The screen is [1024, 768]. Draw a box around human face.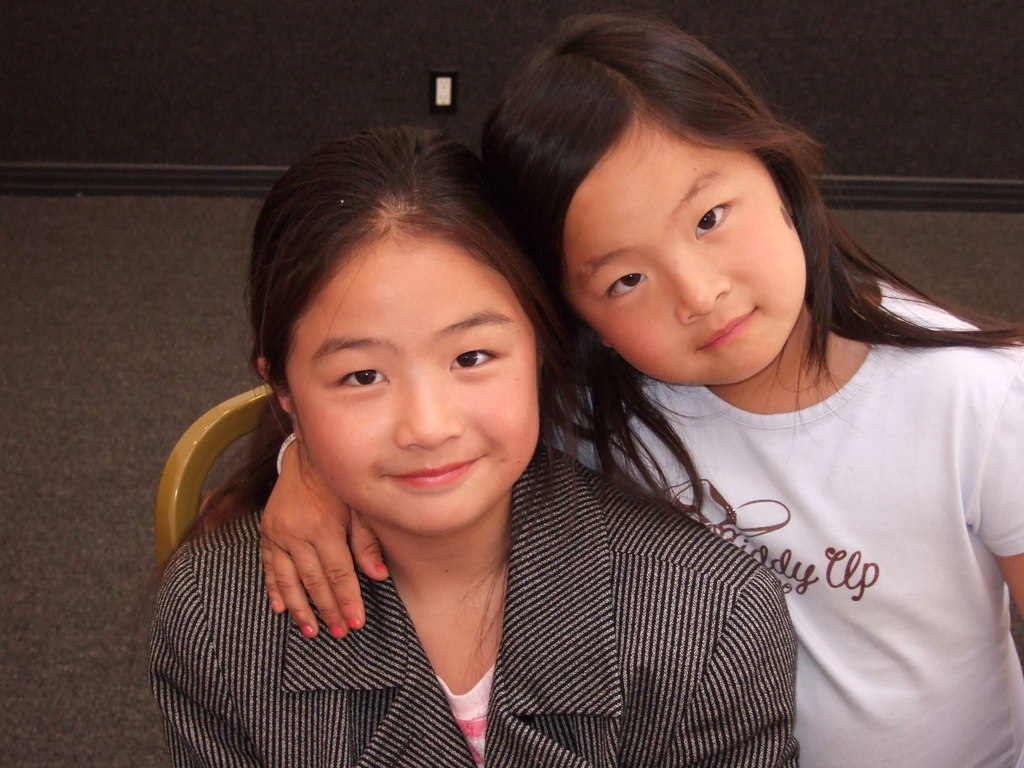
box(284, 233, 538, 536).
